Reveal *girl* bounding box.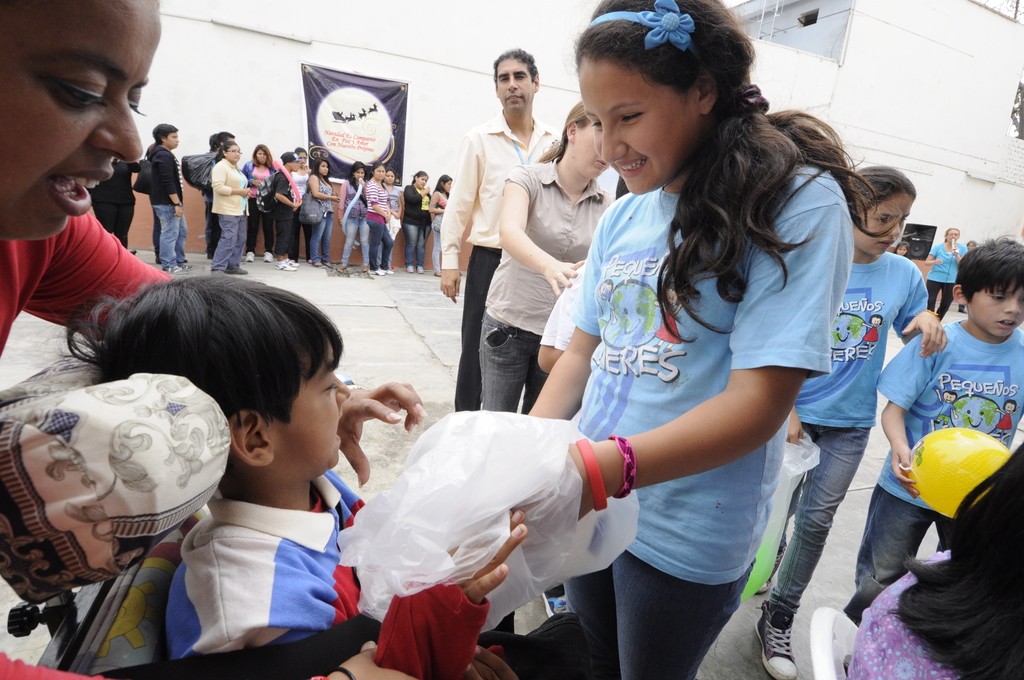
Revealed: select_region(780, 159, 949, 675).
